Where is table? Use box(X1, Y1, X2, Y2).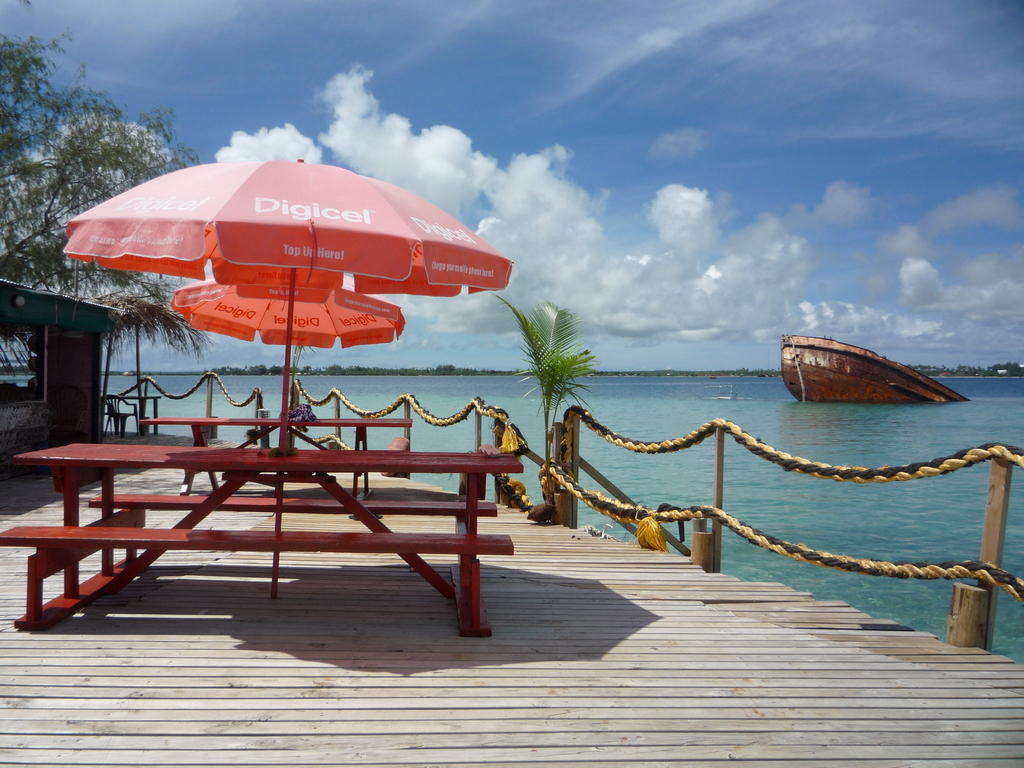
box(138, 417, 411, 497).
